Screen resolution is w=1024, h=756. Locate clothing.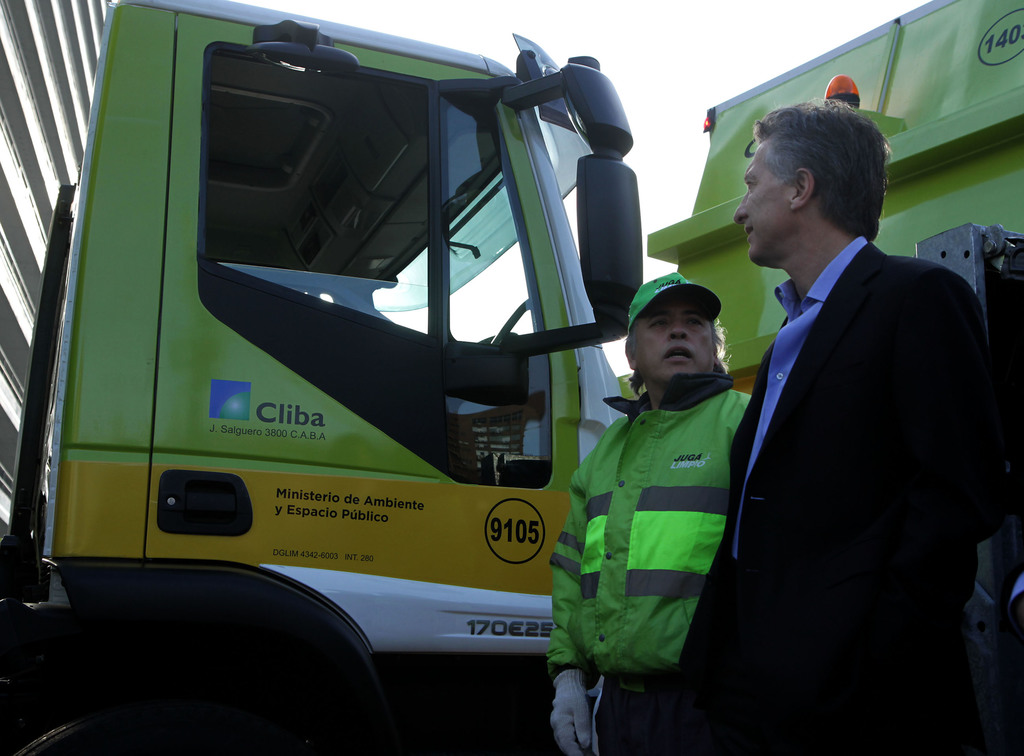
<box>663,237,995,755</box>.
